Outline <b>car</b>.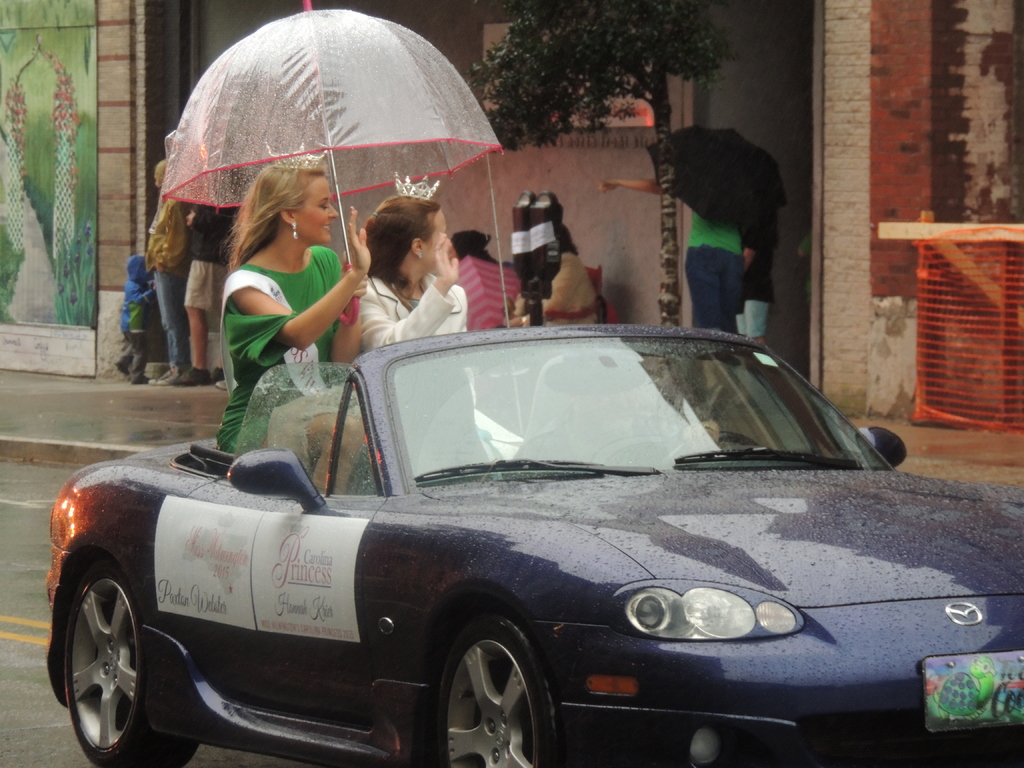
Outline: <region>49, 0, 1023, 767</region>.
